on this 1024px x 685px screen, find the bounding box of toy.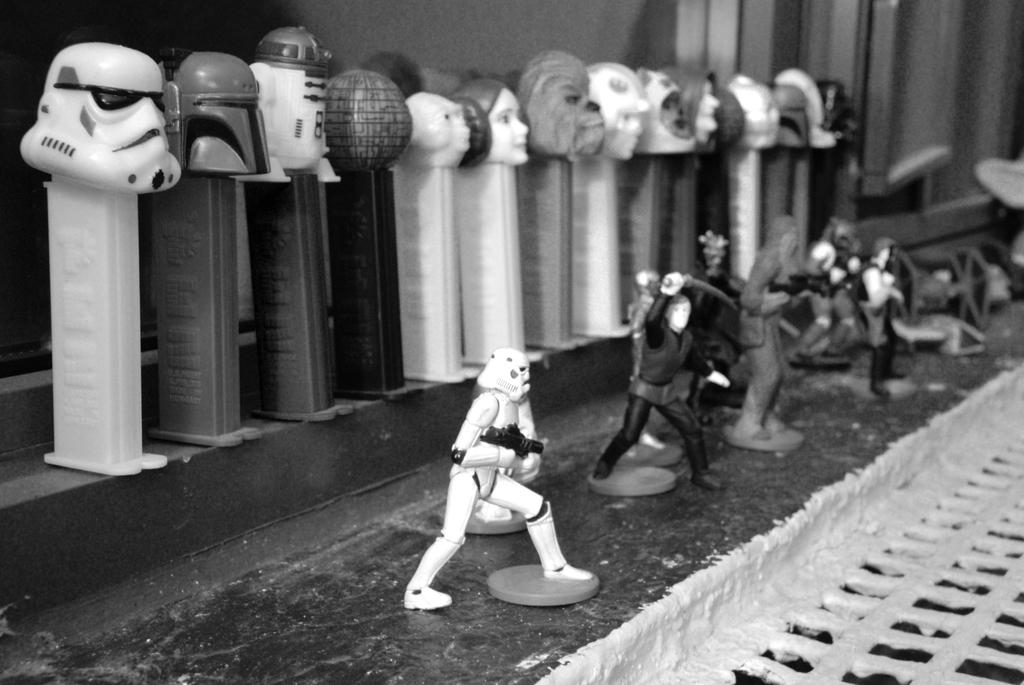
Bounding box: BBox(623, 56, 693, 156).
